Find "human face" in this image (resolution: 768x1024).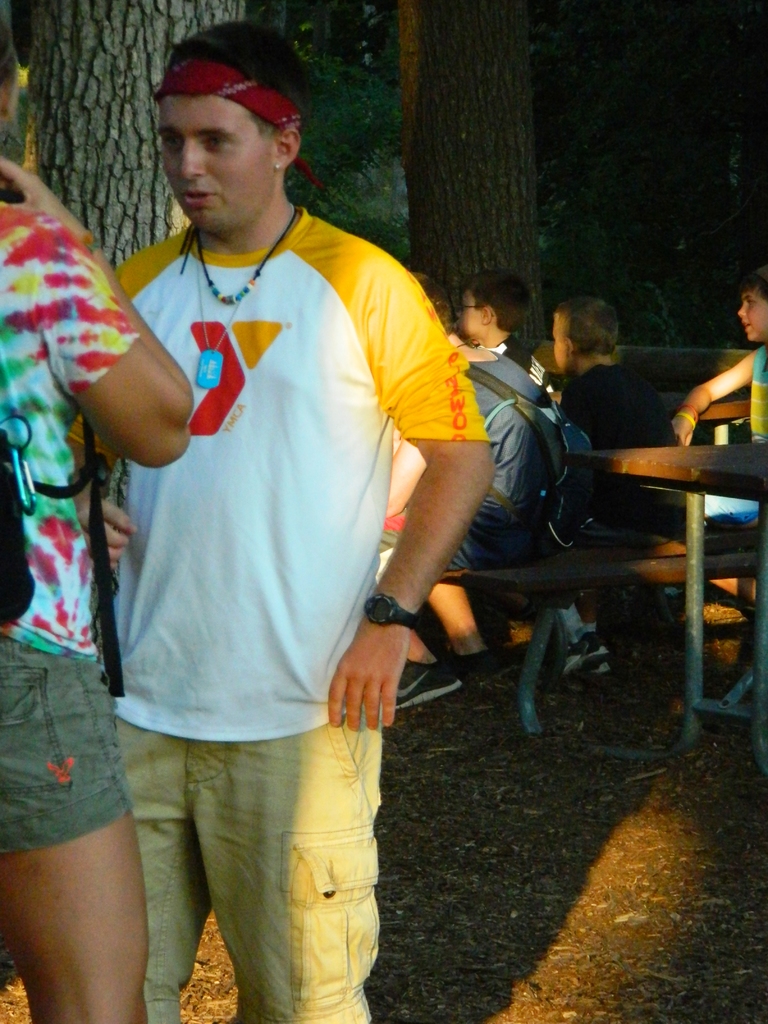
BBox(548, 309, 569, 376).
